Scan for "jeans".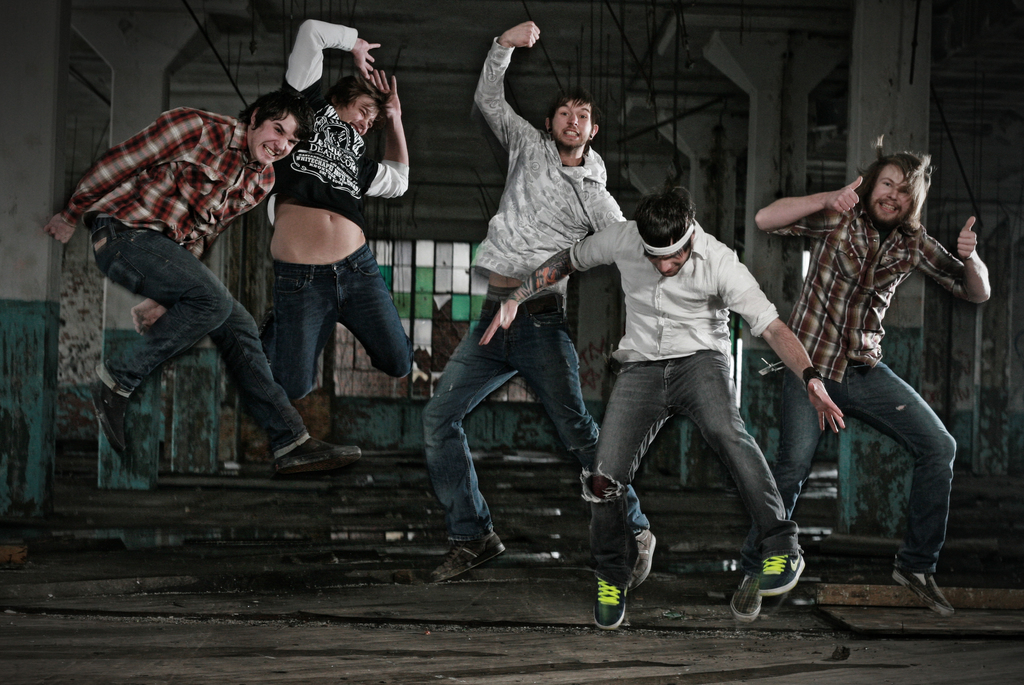
Scan result: (x1=740, y1=359, x2=957, y2=577).
